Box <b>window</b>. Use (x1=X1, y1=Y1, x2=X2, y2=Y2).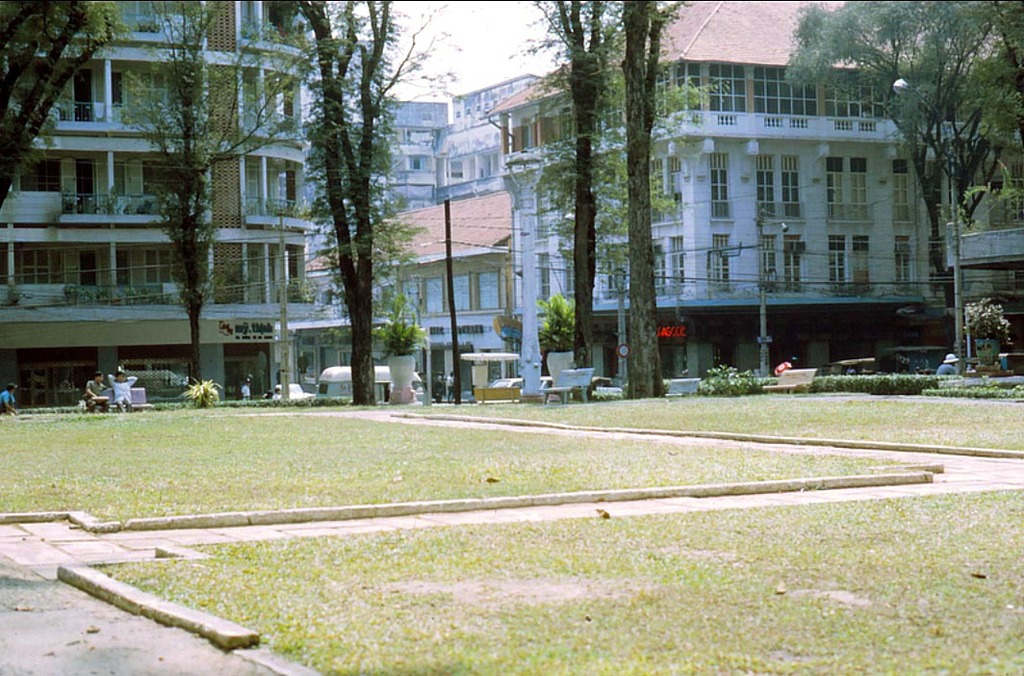
(x1=755, y1=65, x2=821, y2=115).
